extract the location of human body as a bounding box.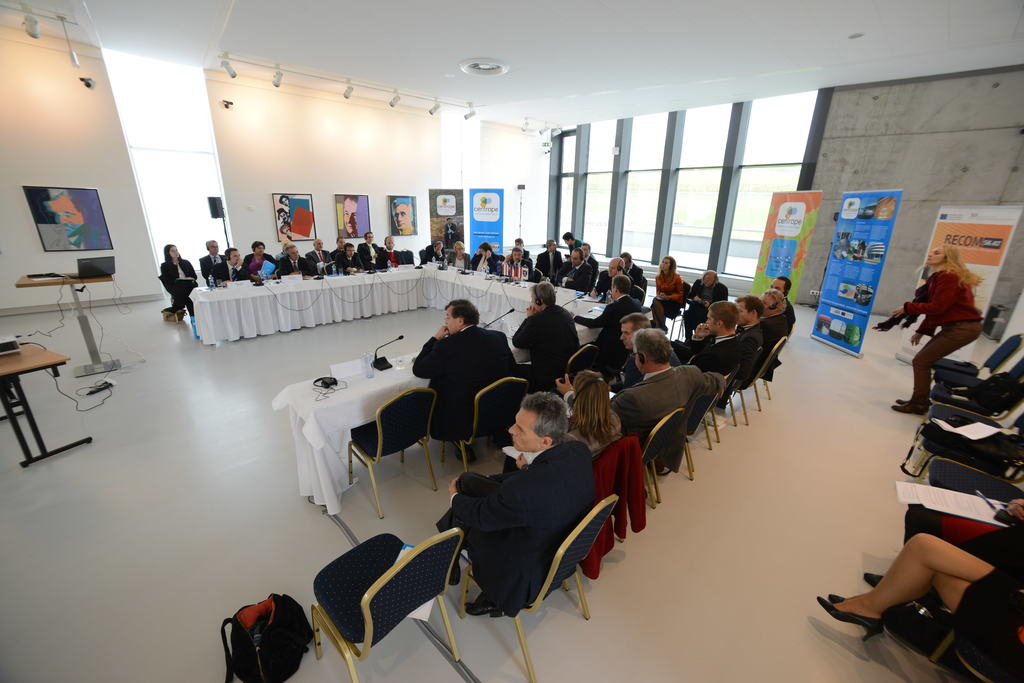
{"x1": 817, "y1": 531, "x2": 1023, "y2": 682}.
